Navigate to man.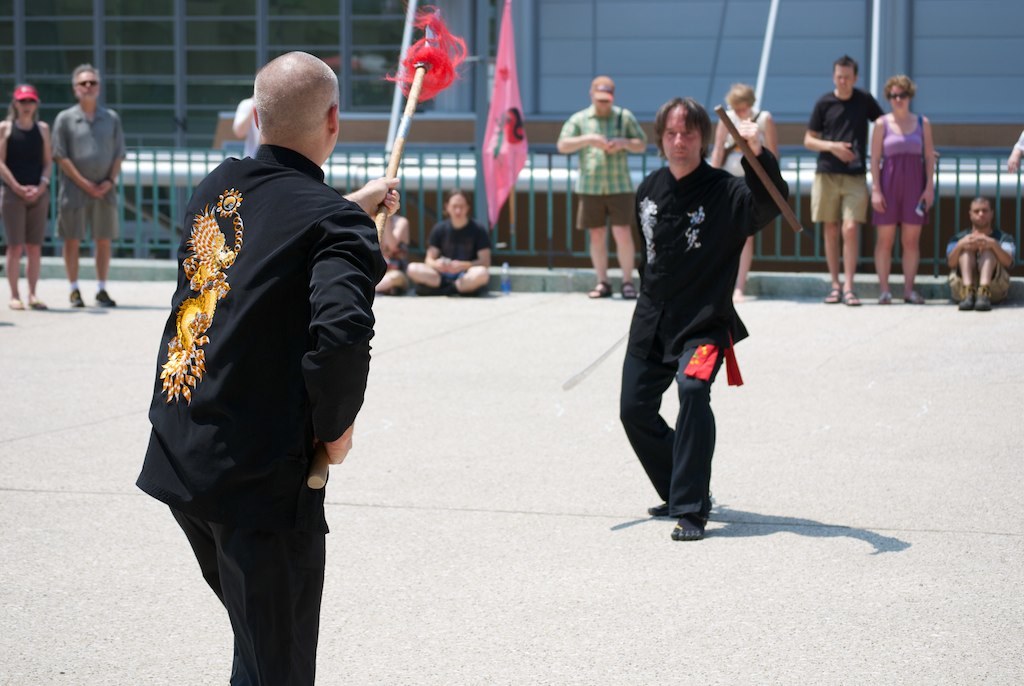
Navigation target: select_region(556, 76, 648, 298).
